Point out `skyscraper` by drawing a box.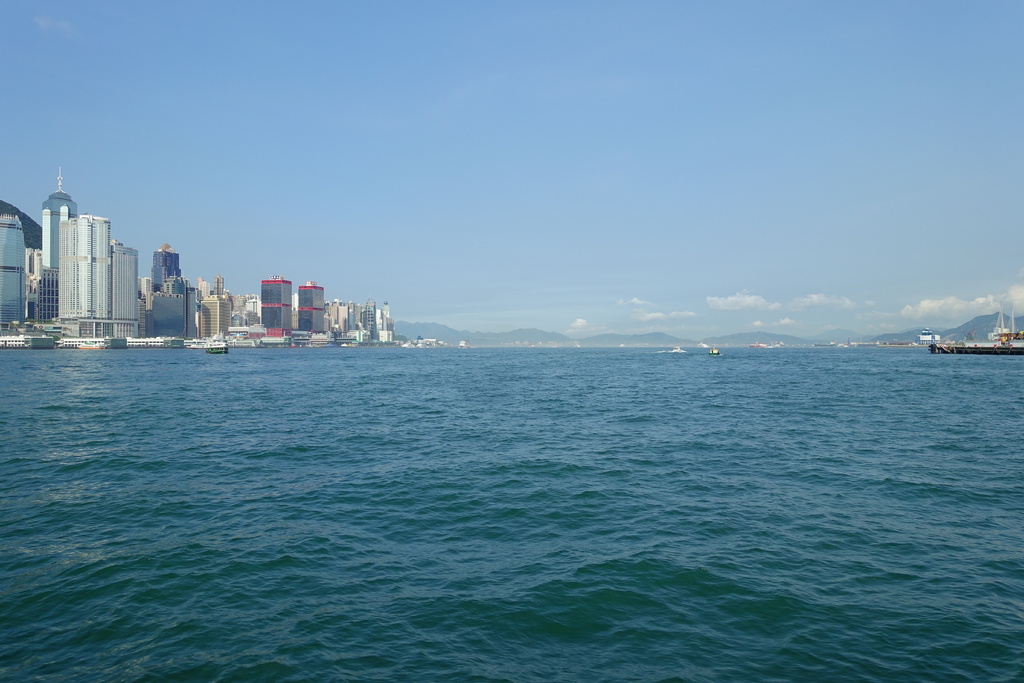
x1=257, y1=277, x2=295, y2=336.
